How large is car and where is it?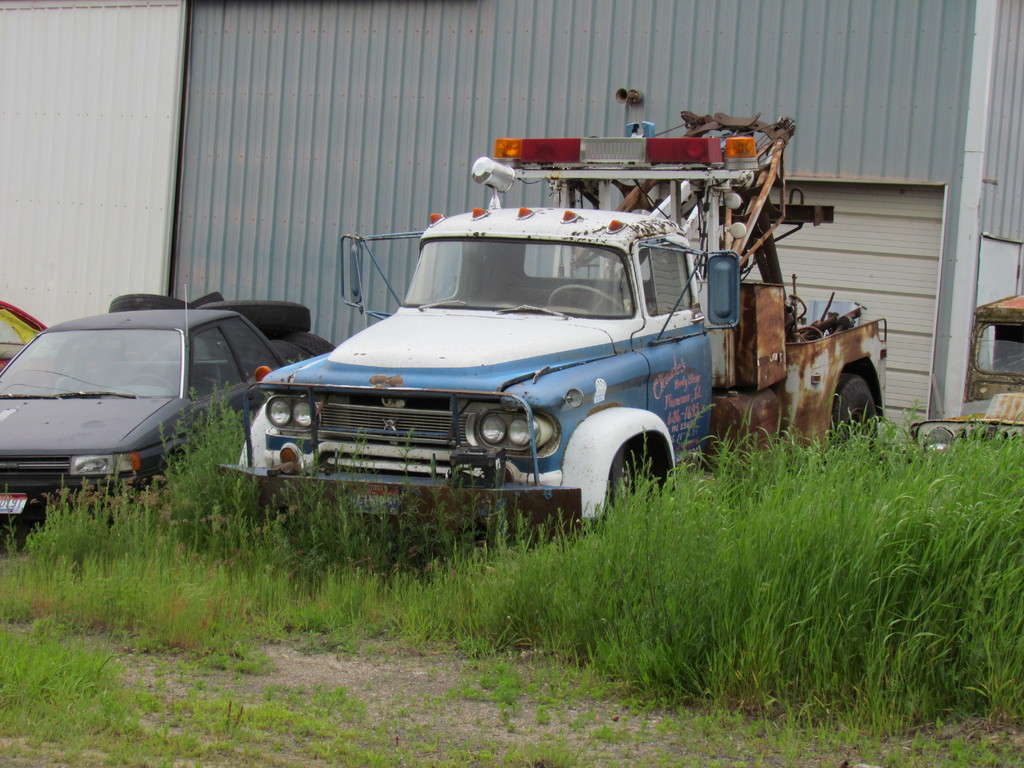
Bounding box: l=0, t=282, r=290, b=526.
